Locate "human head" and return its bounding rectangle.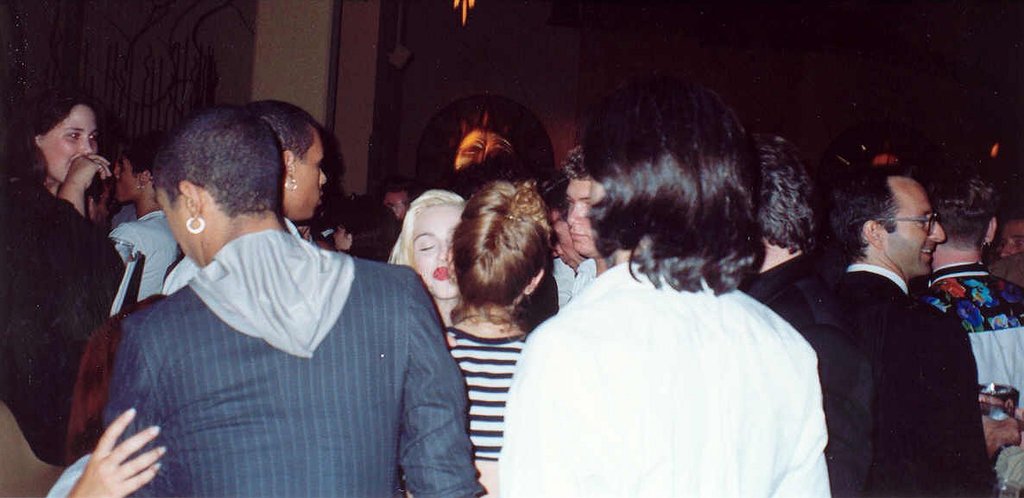
locate(748, 129, 819, 266).
